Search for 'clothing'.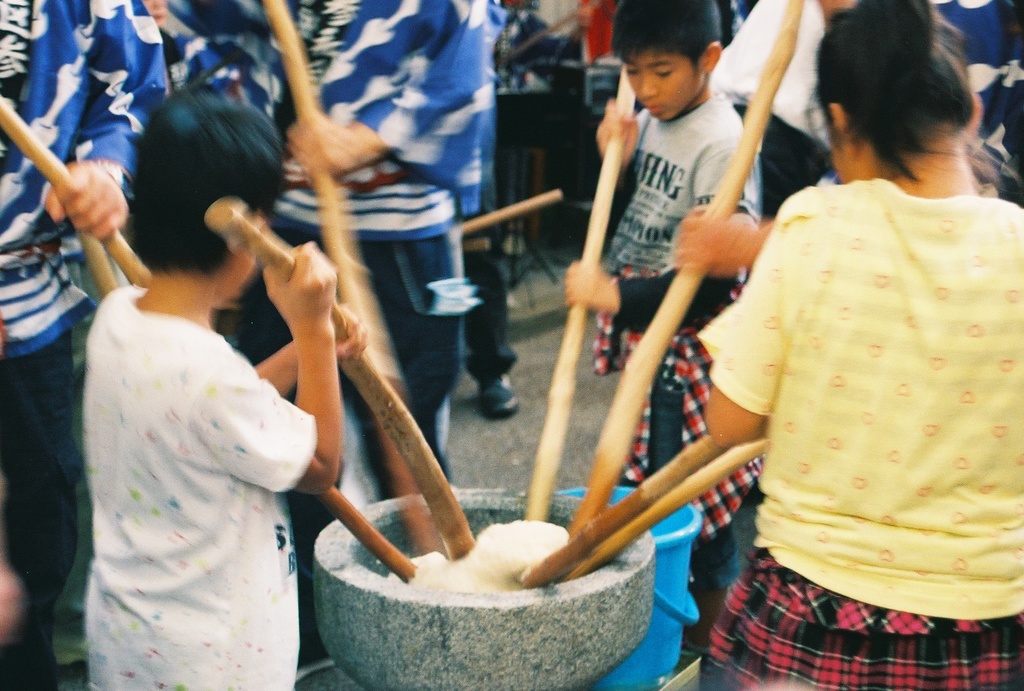
Found at x1=0 y1=6 x2=173 y2=582.
